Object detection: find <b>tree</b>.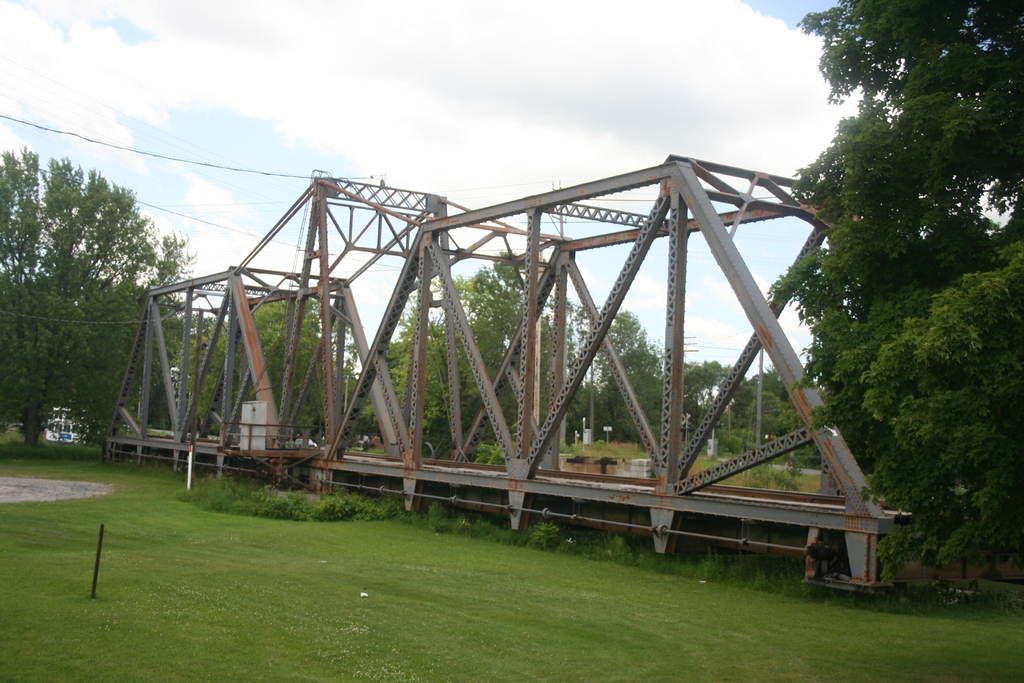
[x1=594, y1=302, x2=660, y2=441].
